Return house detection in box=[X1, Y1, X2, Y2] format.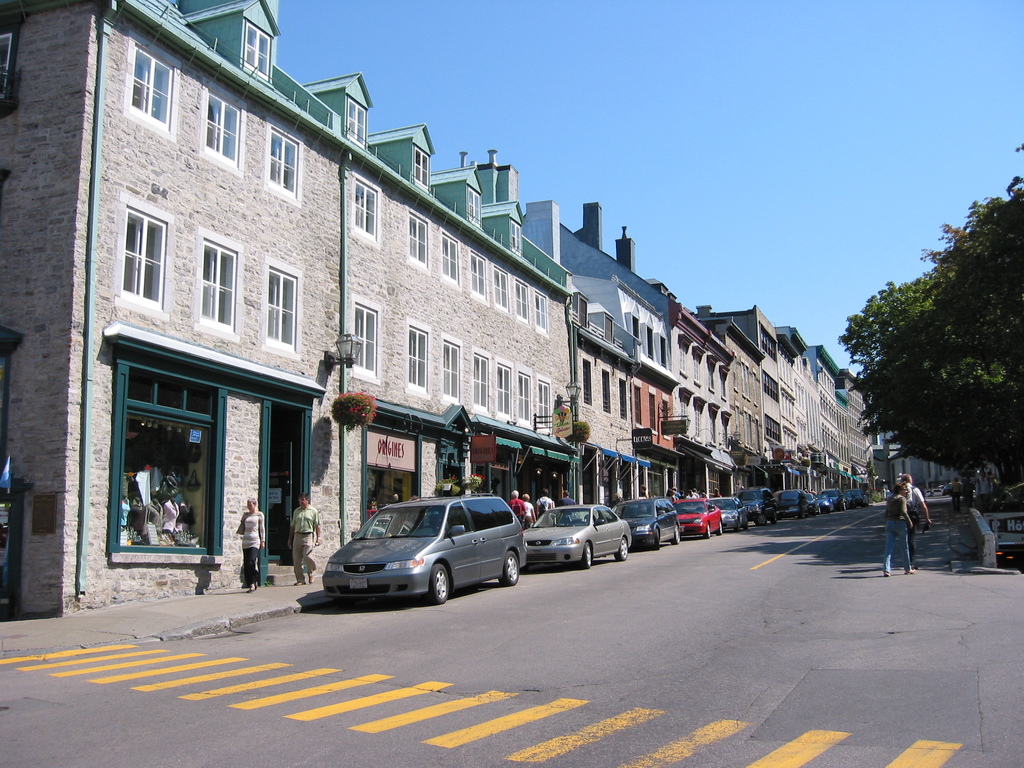
box=[879, 433, 909, 486].
